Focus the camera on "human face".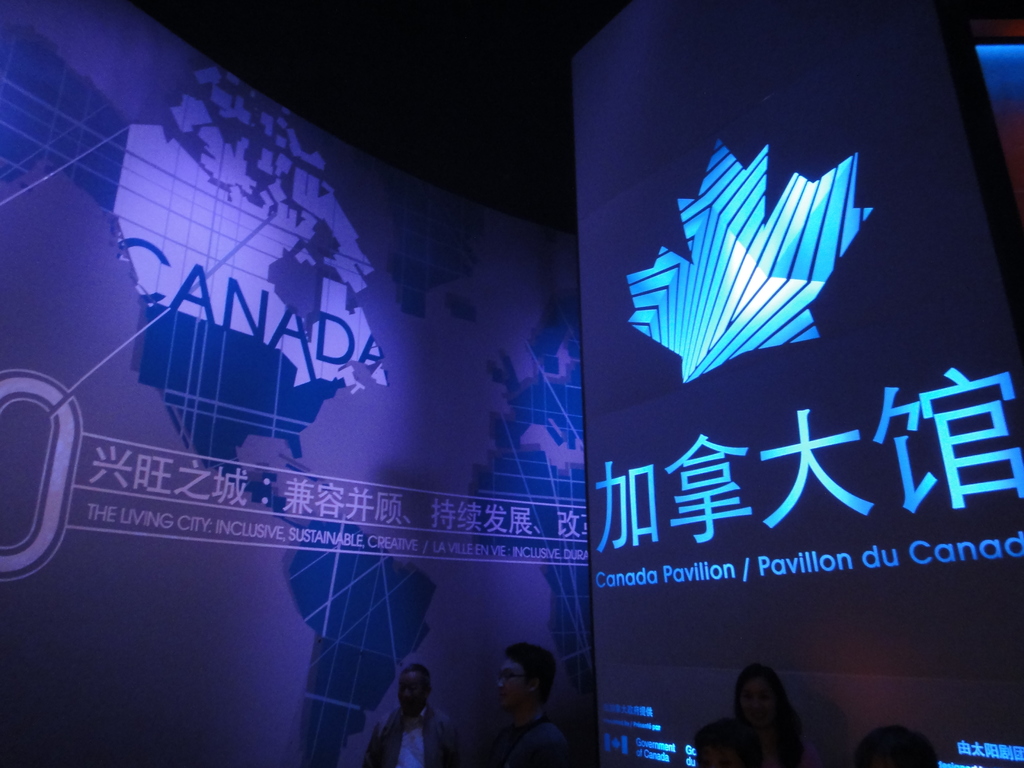
Focus region: crop(742, 676, 775, 726).
